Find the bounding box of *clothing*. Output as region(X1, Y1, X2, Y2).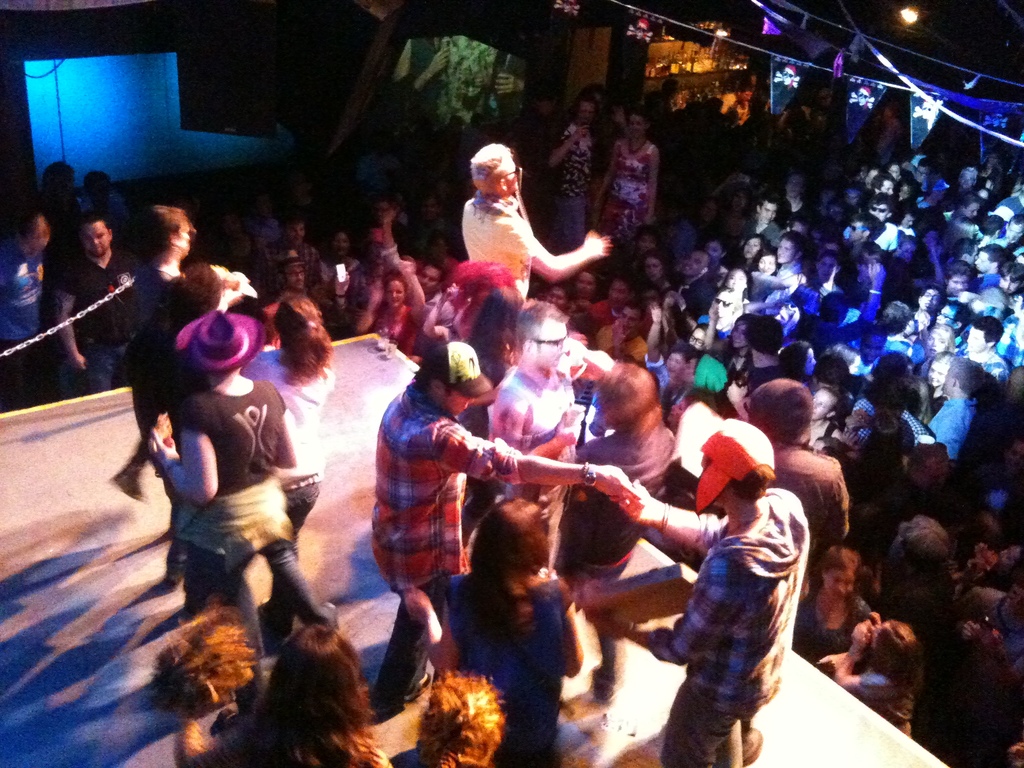
region(57, 254, 148, 392).
